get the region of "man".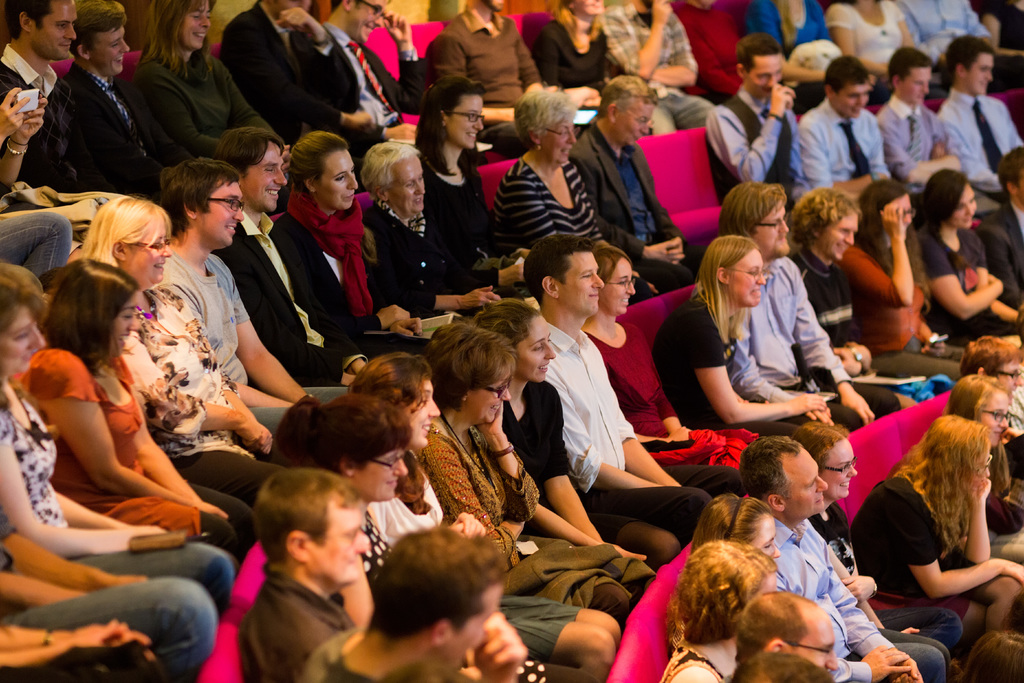
<region>234, 472, 374, 682</region>.
